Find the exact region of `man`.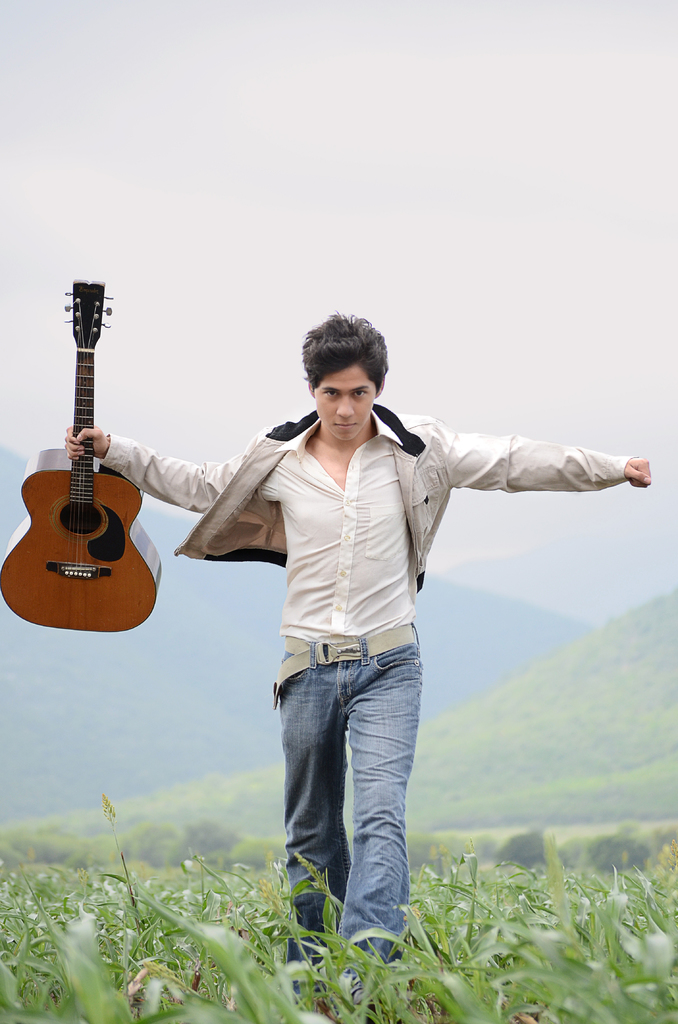
Exact region: box=[66, 302, 661, 978].
